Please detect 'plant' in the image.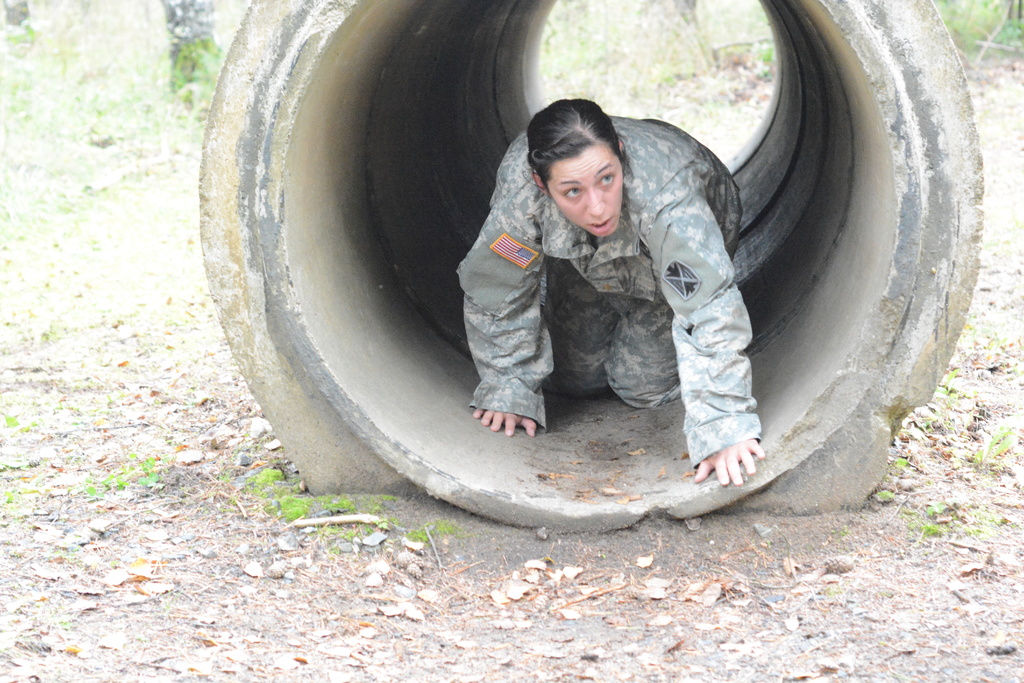
<box>935,0,1023,95</box>.
